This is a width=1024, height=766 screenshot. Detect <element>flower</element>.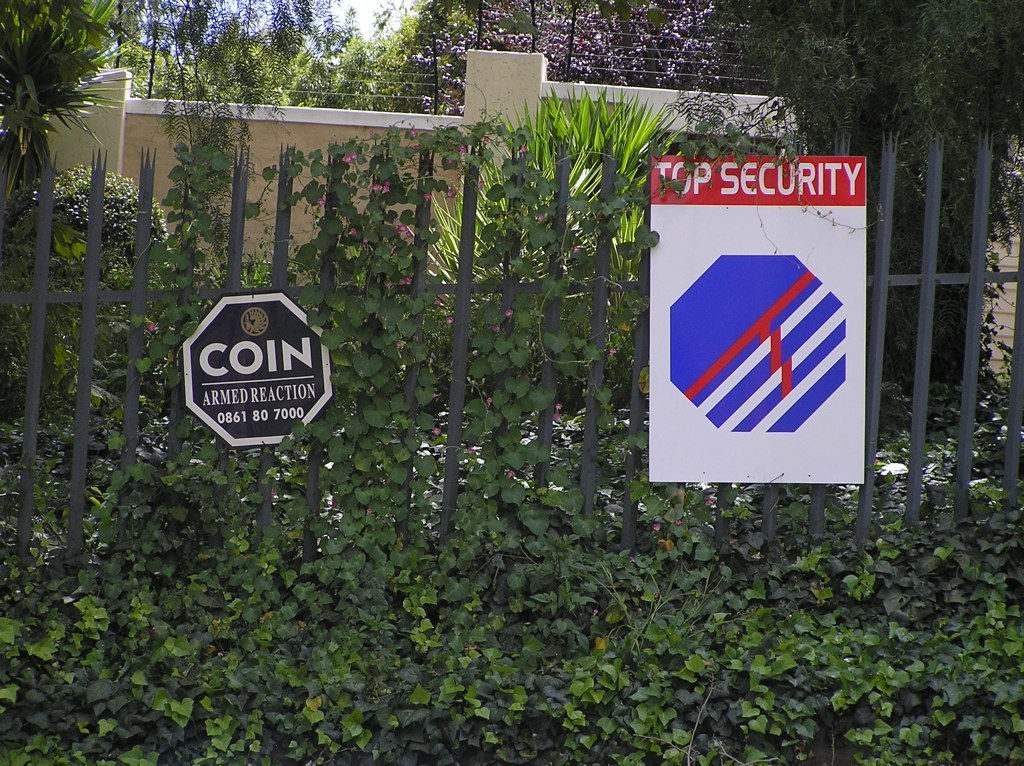
Rect(380, 183, 388, 193).
